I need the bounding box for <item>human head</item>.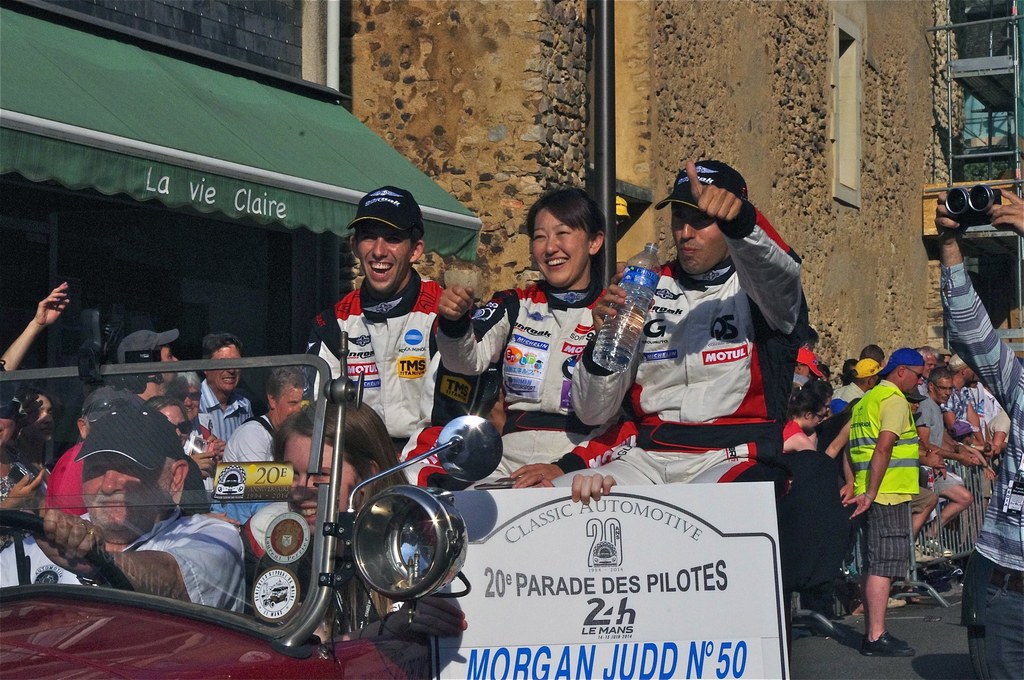
Here it is: 266 364 311 425.
